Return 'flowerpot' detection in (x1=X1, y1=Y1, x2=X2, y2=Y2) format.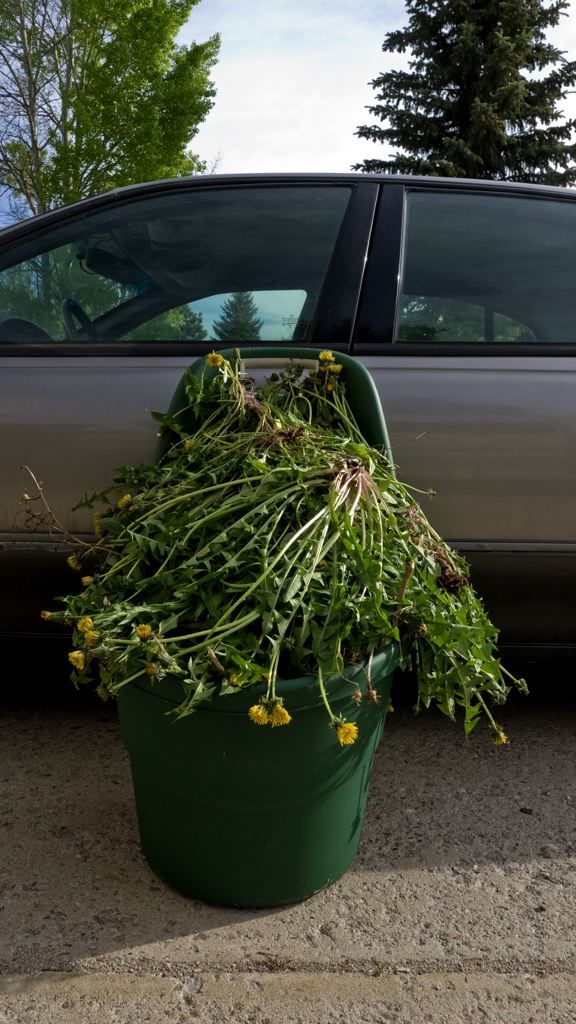
(x1=109, y1=649, x2=411, y2=915).
